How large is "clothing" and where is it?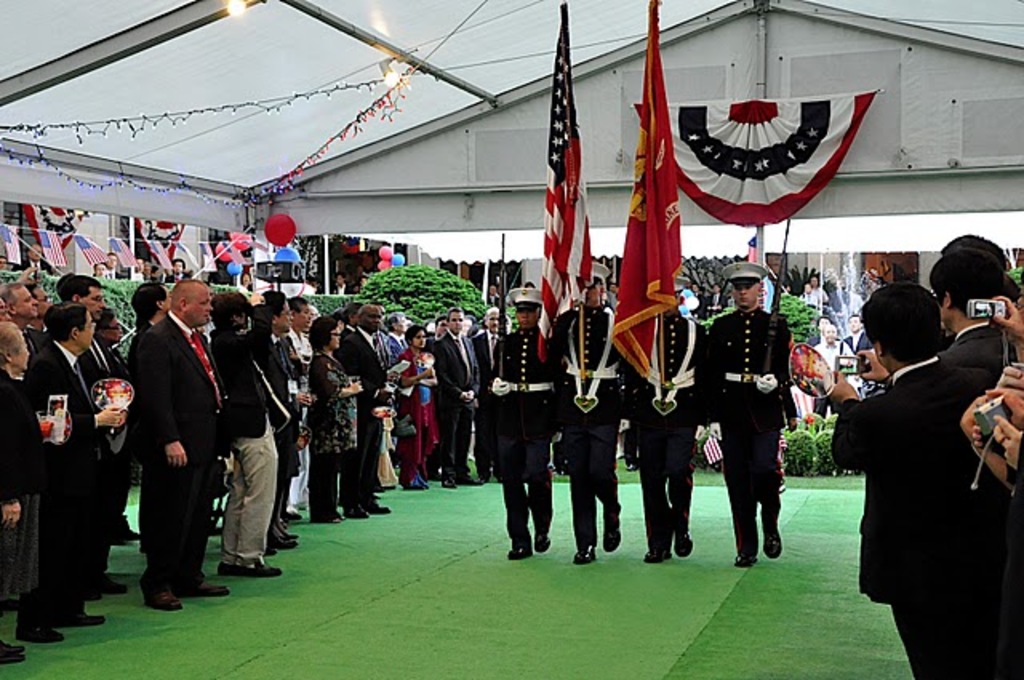
Bounding box: bbox=[438, 323, 480, 470].
